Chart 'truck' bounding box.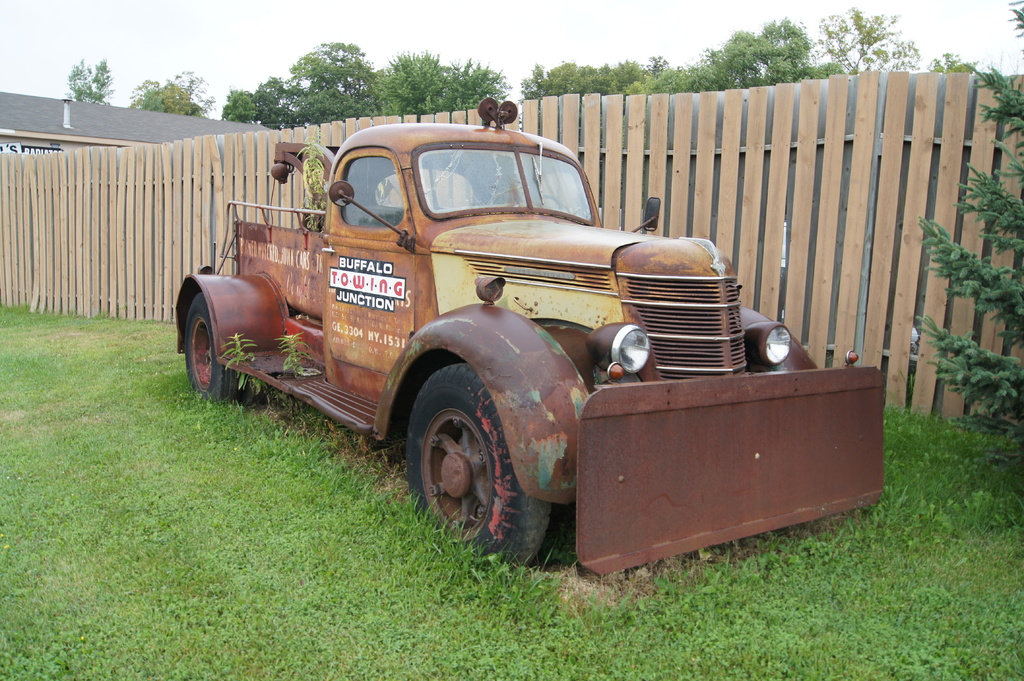
Charted: region(172, 100, 857, 570).
